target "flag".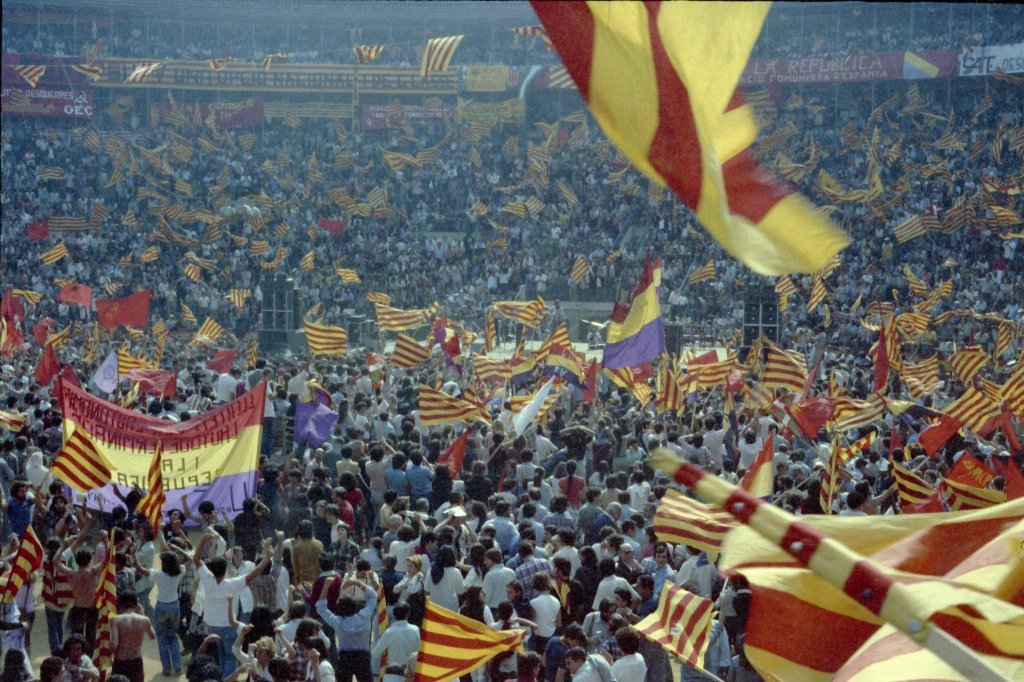
Target region: box=[835, 394, 887, 431].
